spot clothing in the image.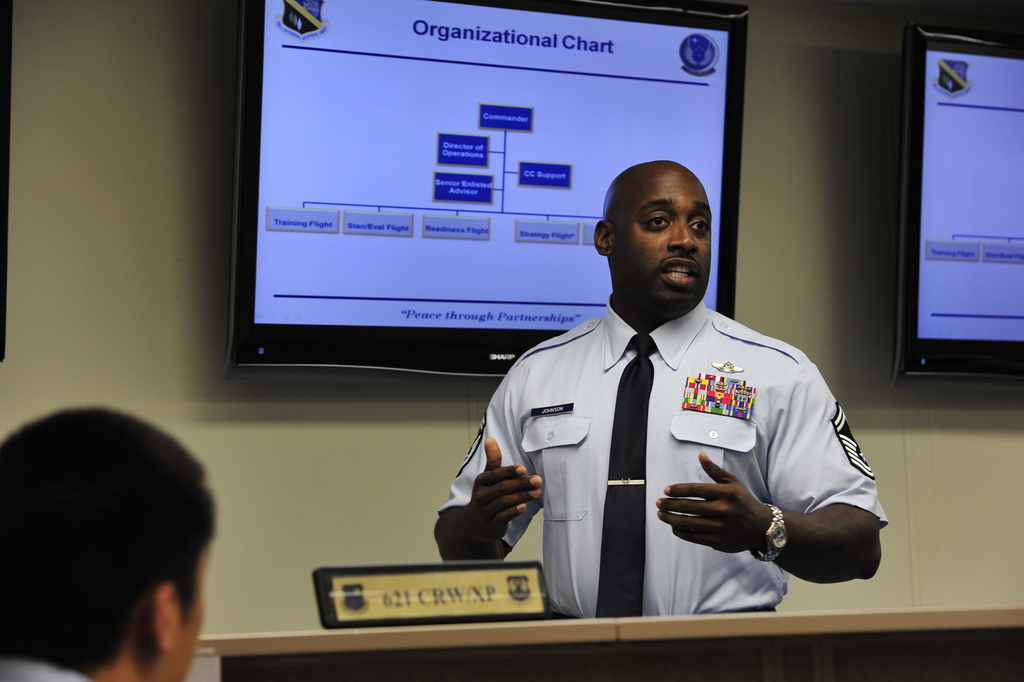
clothing found at x1=458 y1=272 x2=875 y2=613.
